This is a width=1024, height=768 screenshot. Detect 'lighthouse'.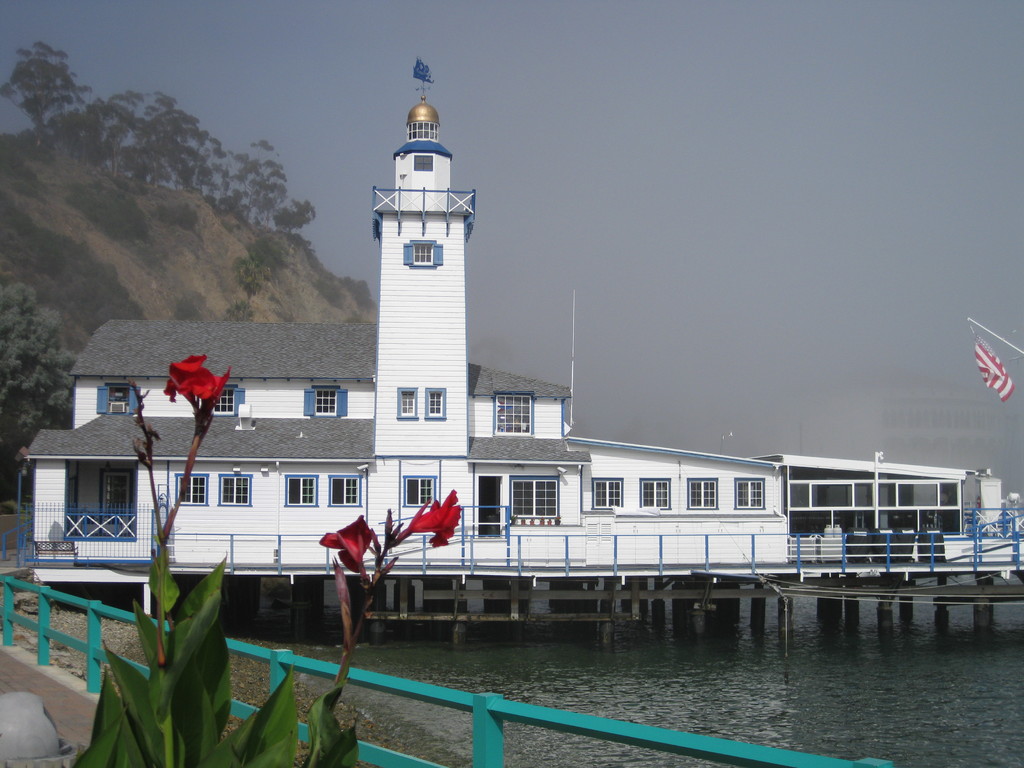
(372,61,477,557).
